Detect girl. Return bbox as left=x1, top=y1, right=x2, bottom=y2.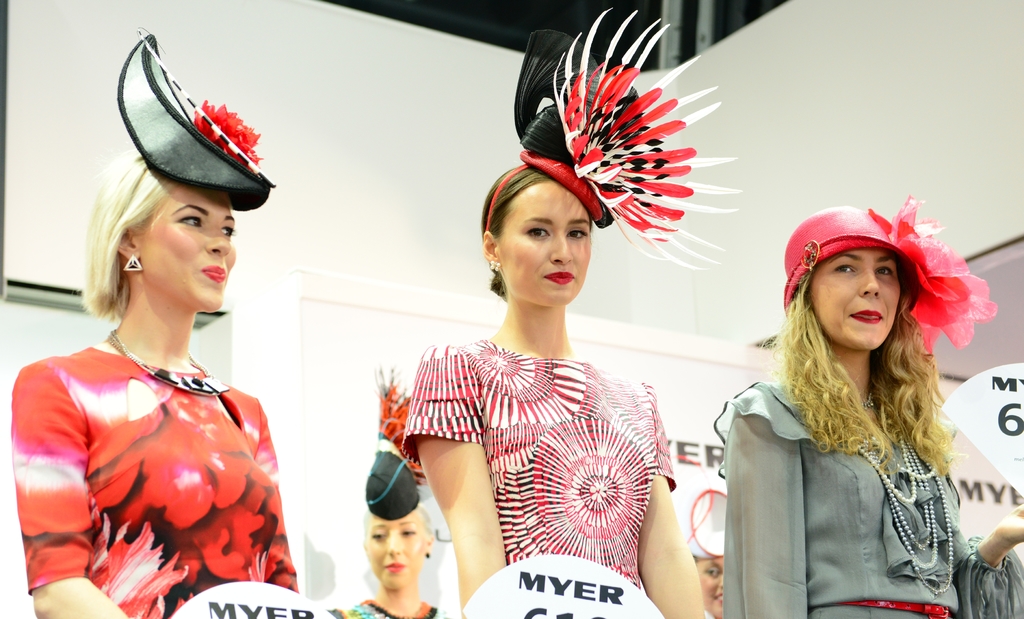
left=8, top=33, right=300, bottom=618.
